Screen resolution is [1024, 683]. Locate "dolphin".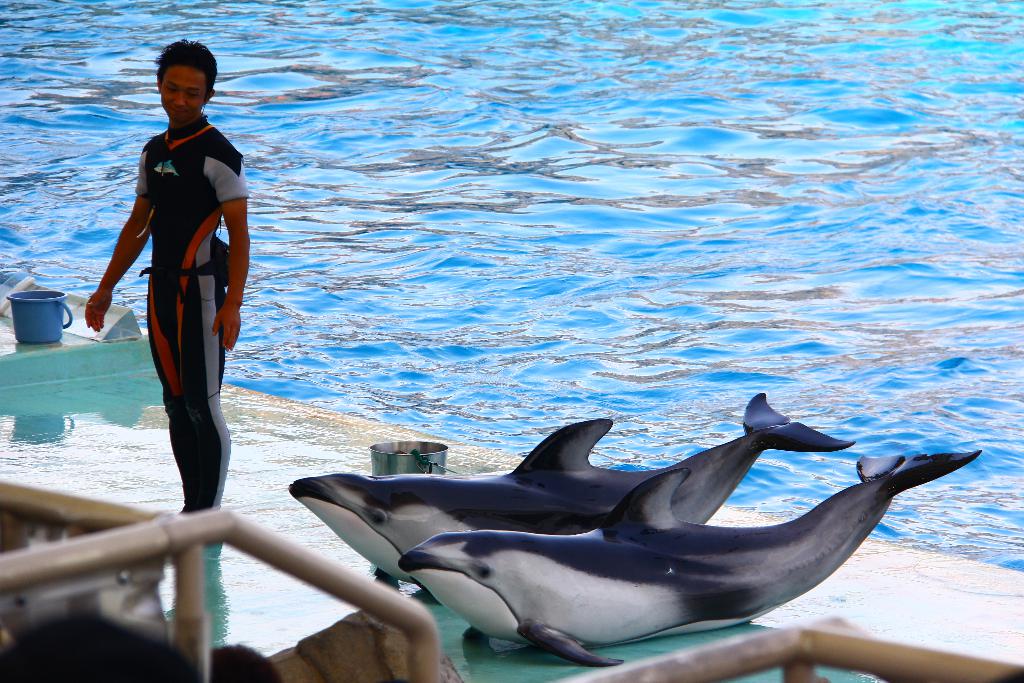
detection(280, 388, 854, 605).
